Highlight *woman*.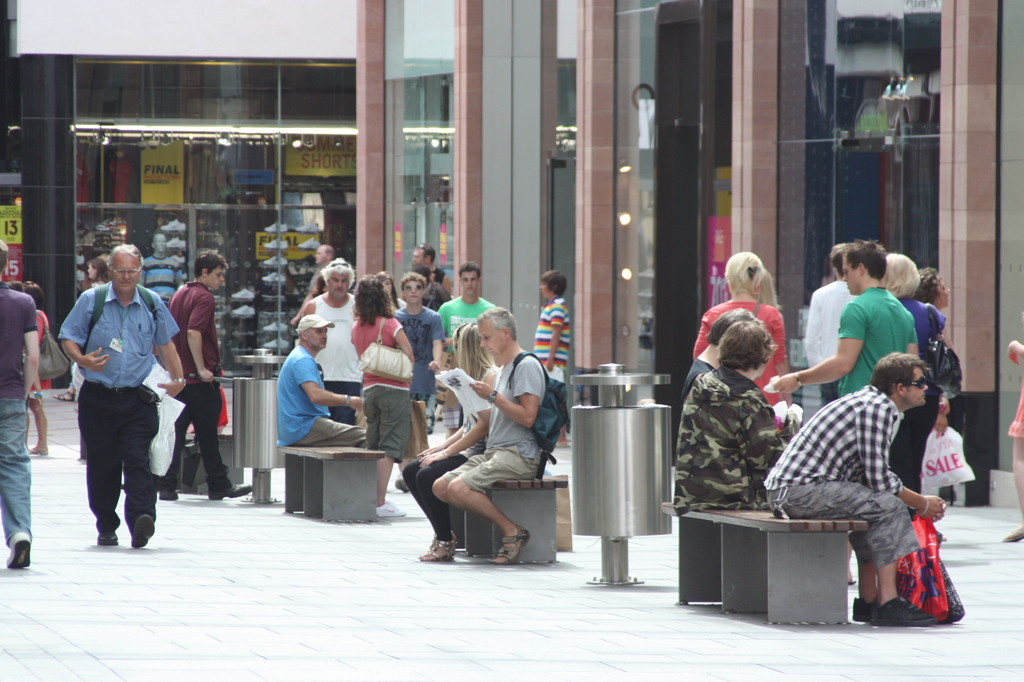
Highlighted region: (345,275,417,519).
